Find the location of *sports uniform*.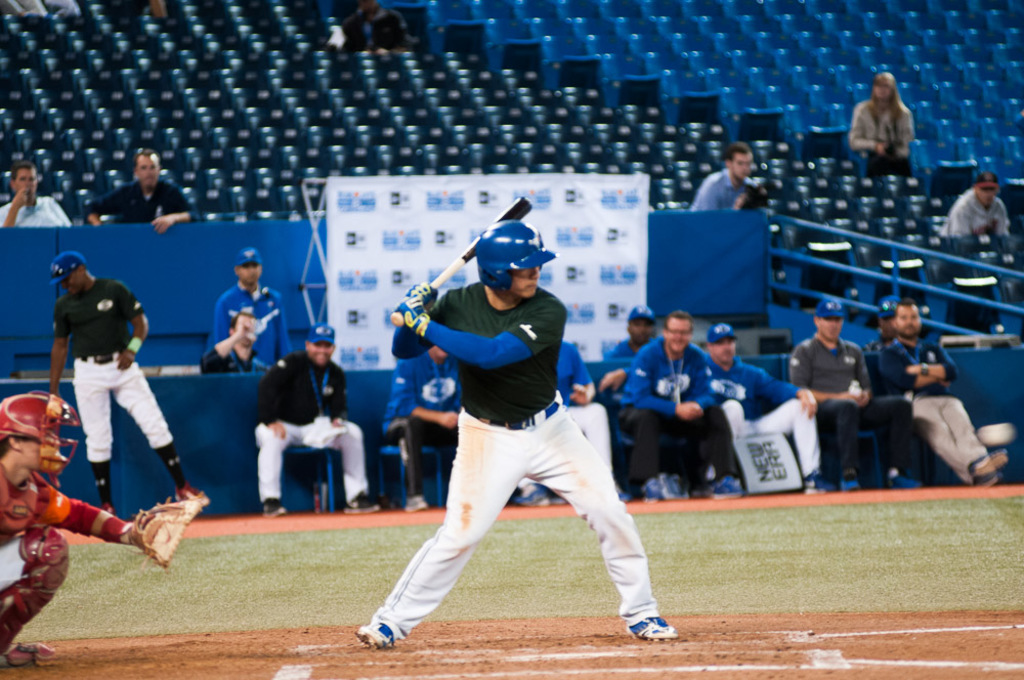
Location: l=0, t=462, r=136, b=673.
